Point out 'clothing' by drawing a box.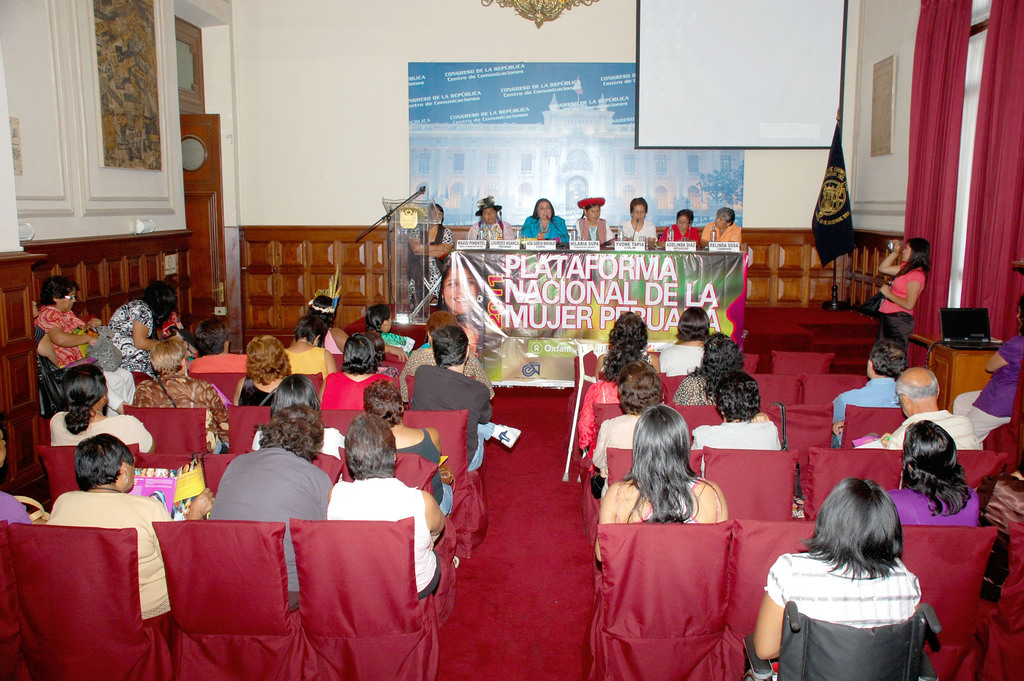
[x1=616, y1=220, x2=656, y2=242].
